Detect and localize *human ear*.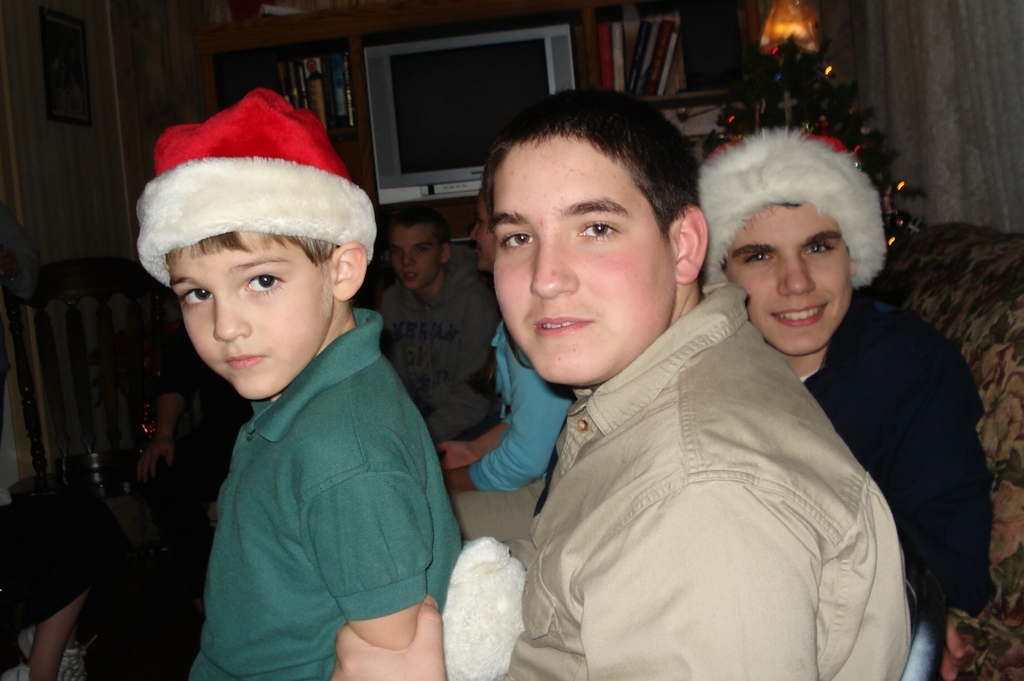
Localized at bbox(669, 207, 712, 285).
